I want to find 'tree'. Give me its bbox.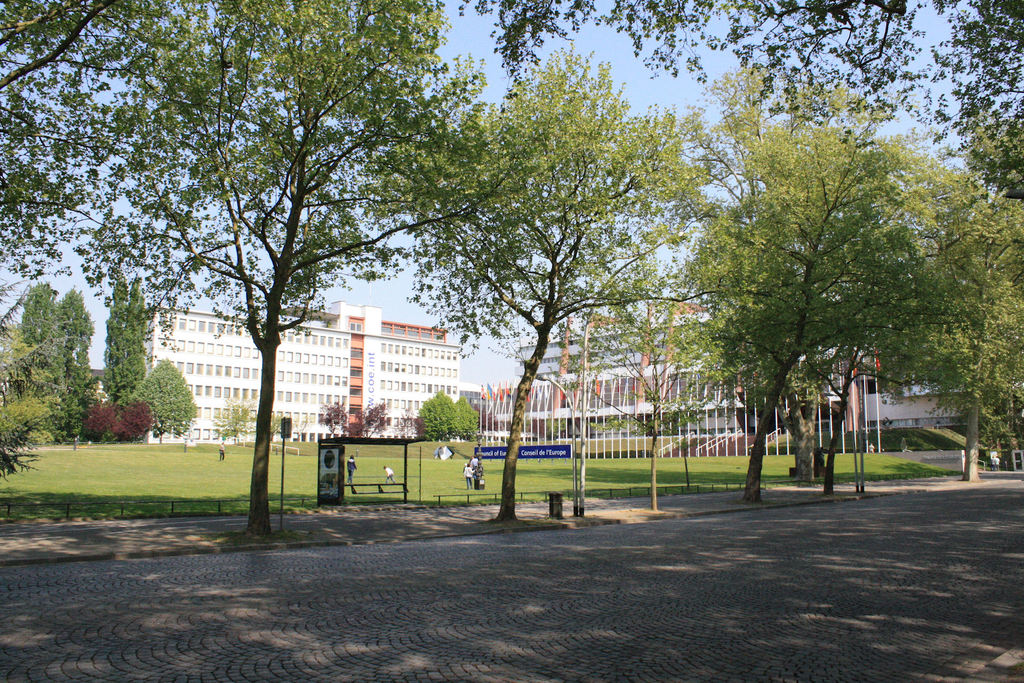
51:286:99:448.
